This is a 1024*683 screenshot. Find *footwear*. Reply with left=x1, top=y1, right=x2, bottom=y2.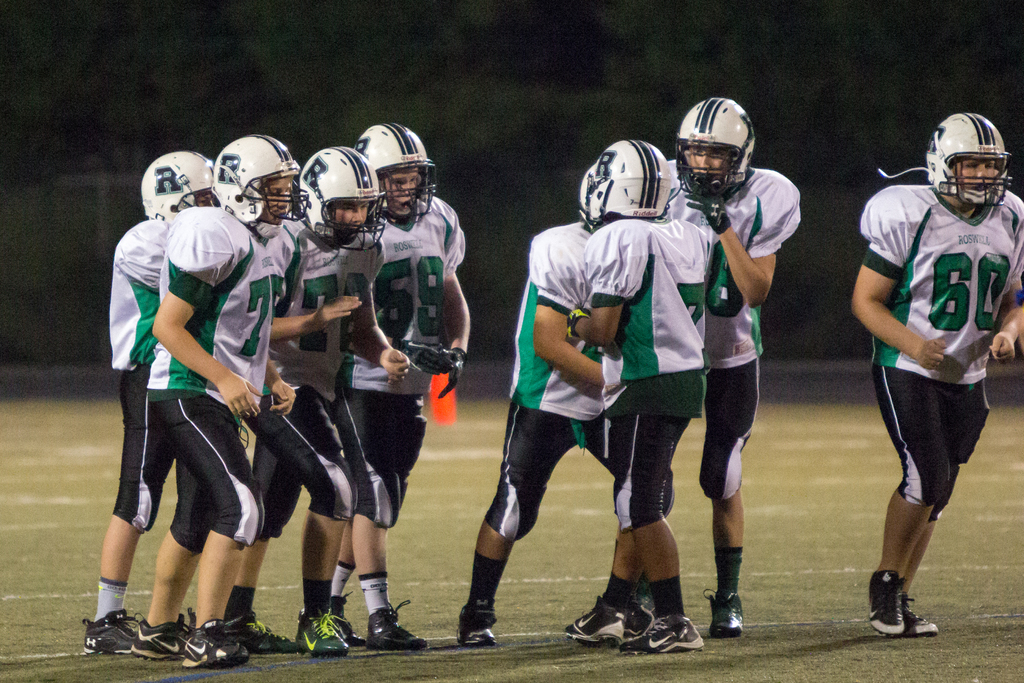
left=294, top=607, right=347, bottom=654.
